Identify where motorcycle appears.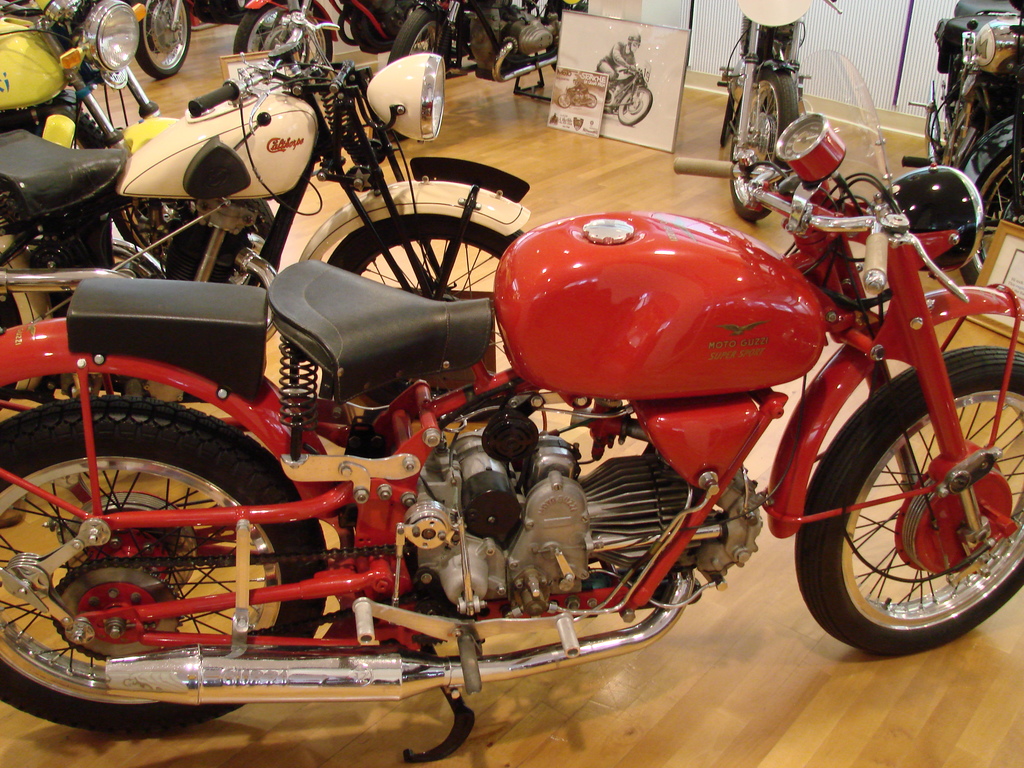
Appears at l=236, t=1, r=453, b=59.
